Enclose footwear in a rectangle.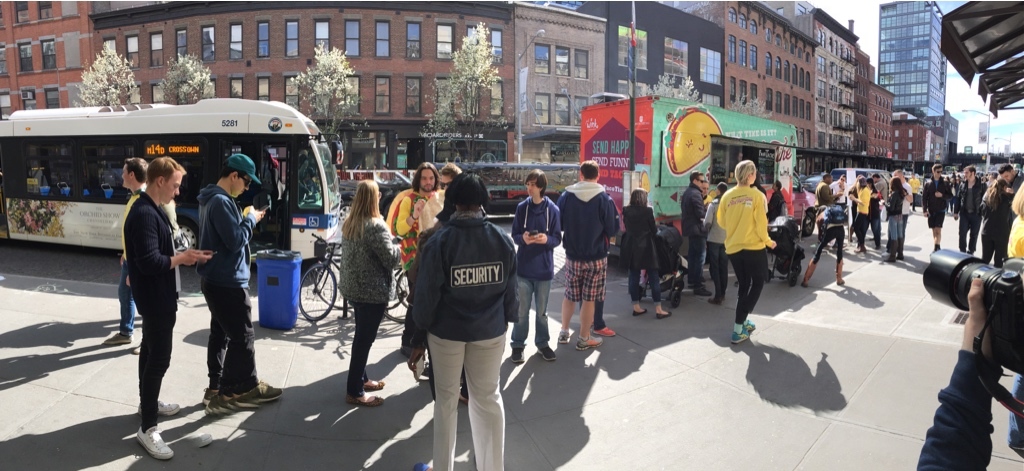
bbox=[103, 331, 130, 341].
